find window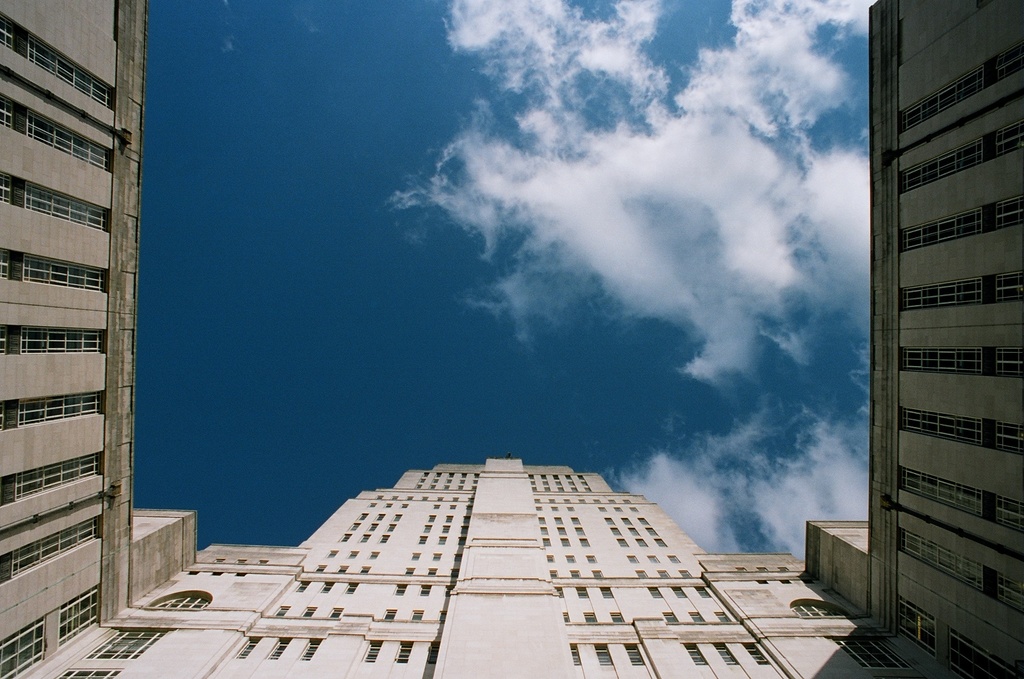
BBox(358, 512, 369, 523)
